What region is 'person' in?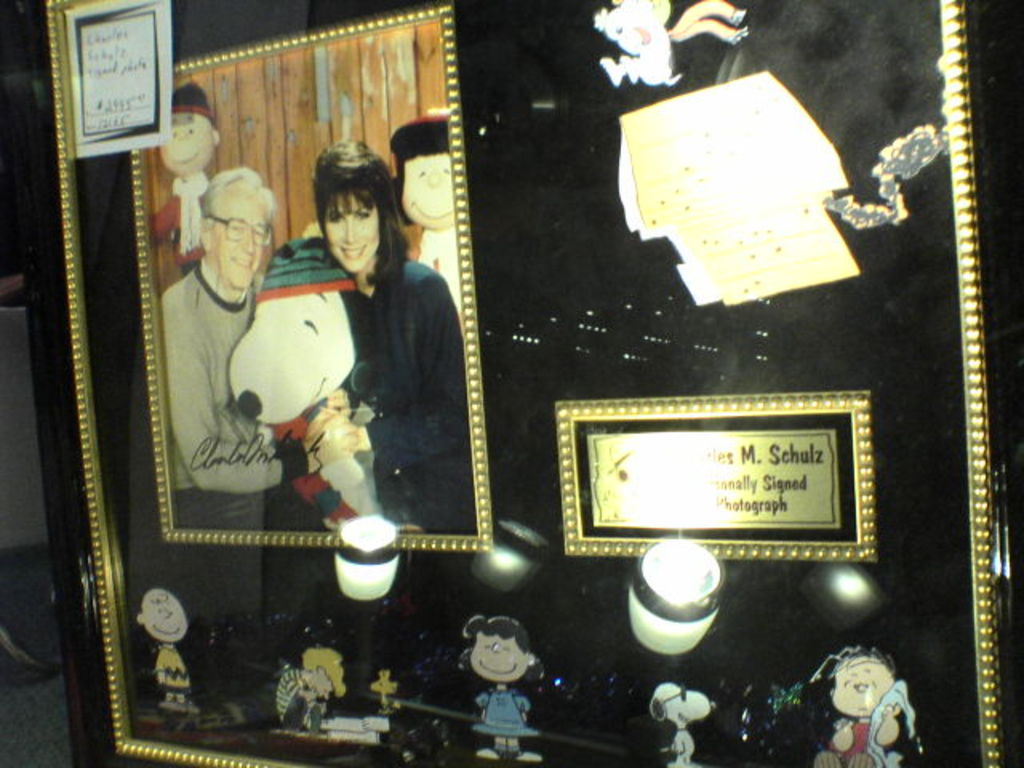
814/646/904/766.
